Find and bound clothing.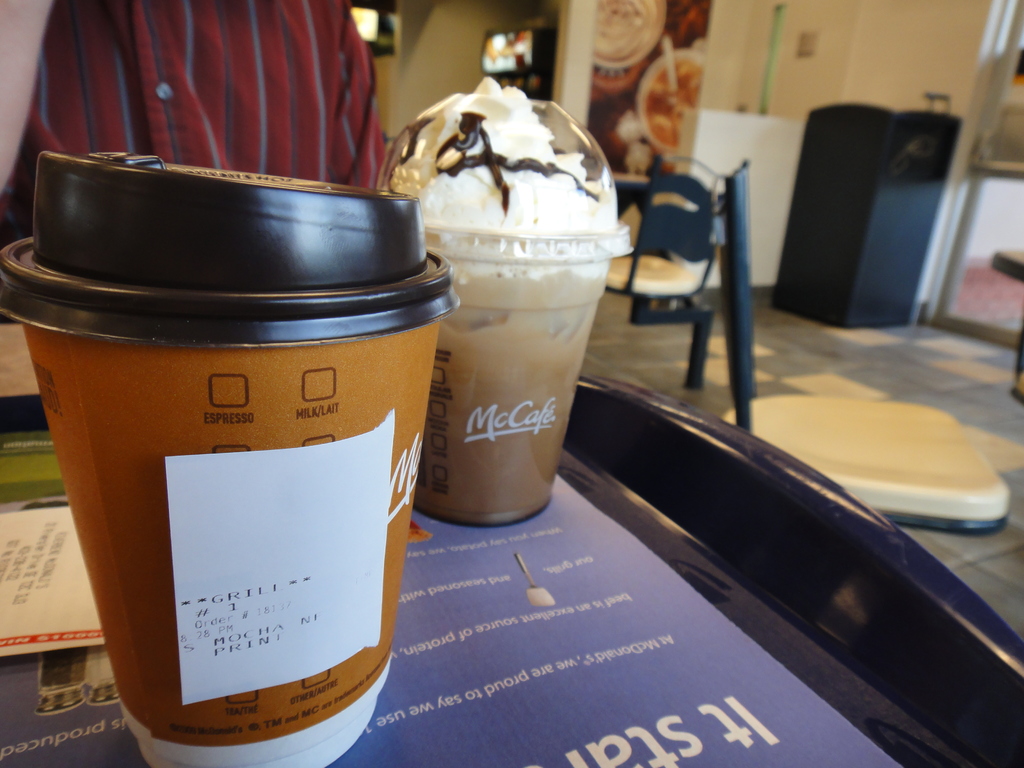
Bound: pyautogui.locateOnScreen(46, 28, 408, 181).
